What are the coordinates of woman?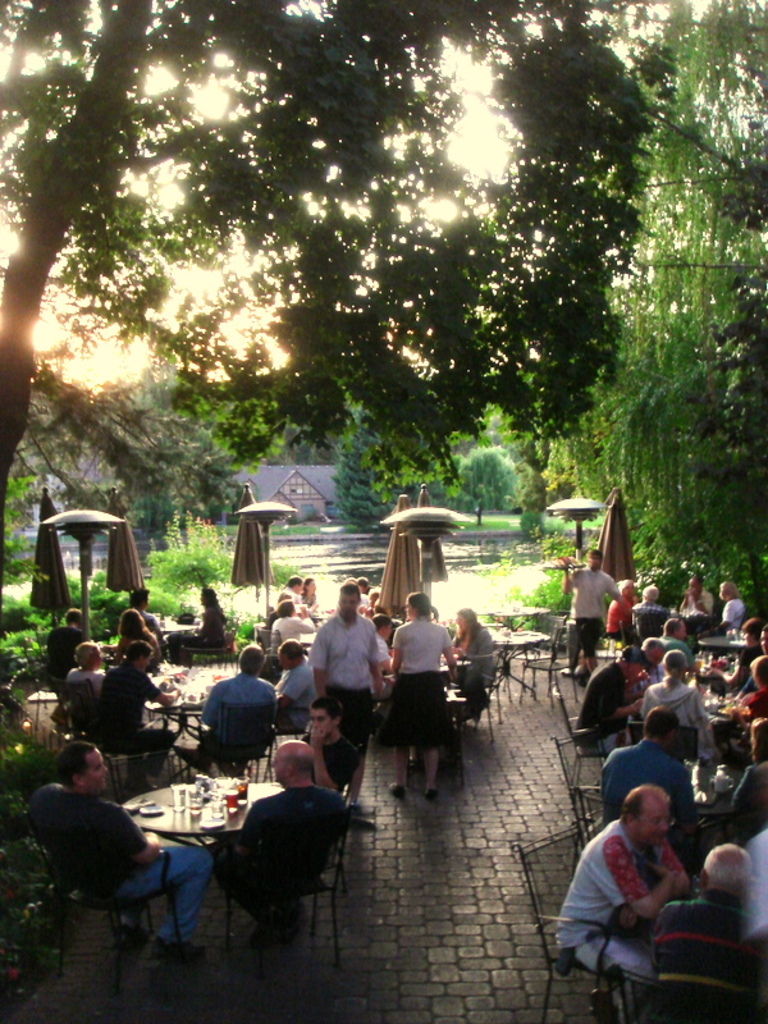
locate(722, 571, 740, 622).
